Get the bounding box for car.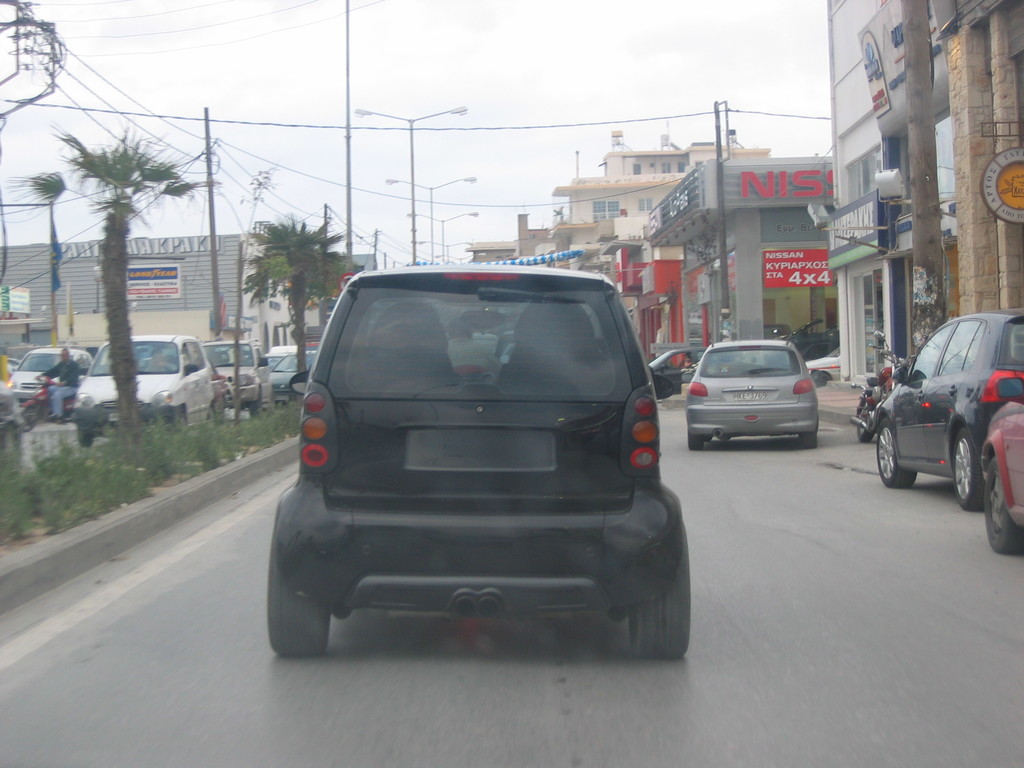
crop(1, 344, 90, 409).
